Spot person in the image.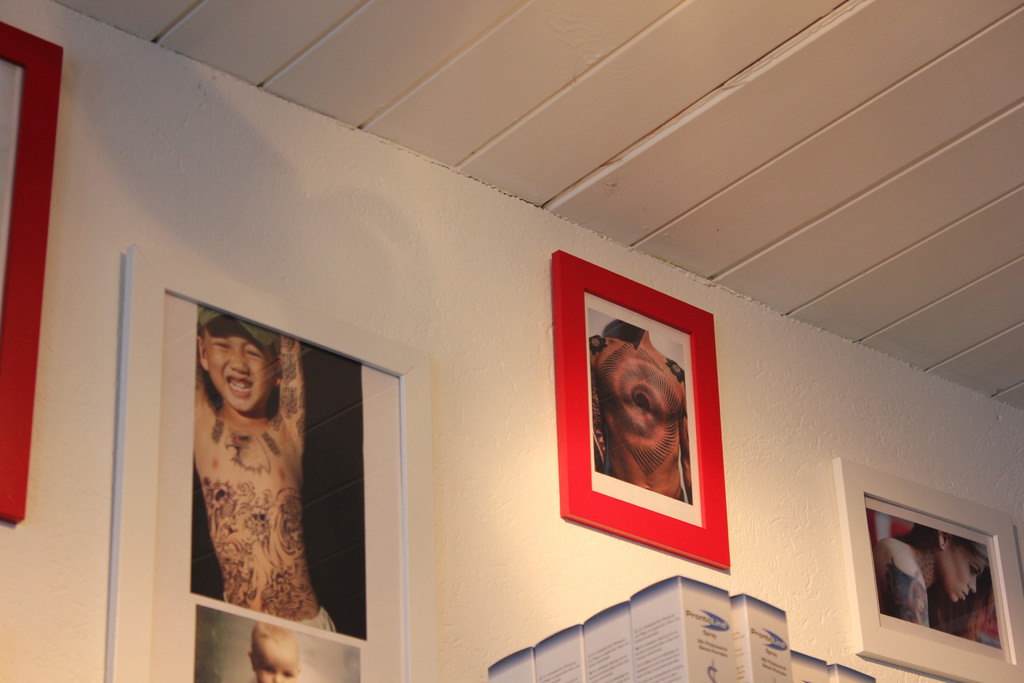
person found at [252,620,304,682].
